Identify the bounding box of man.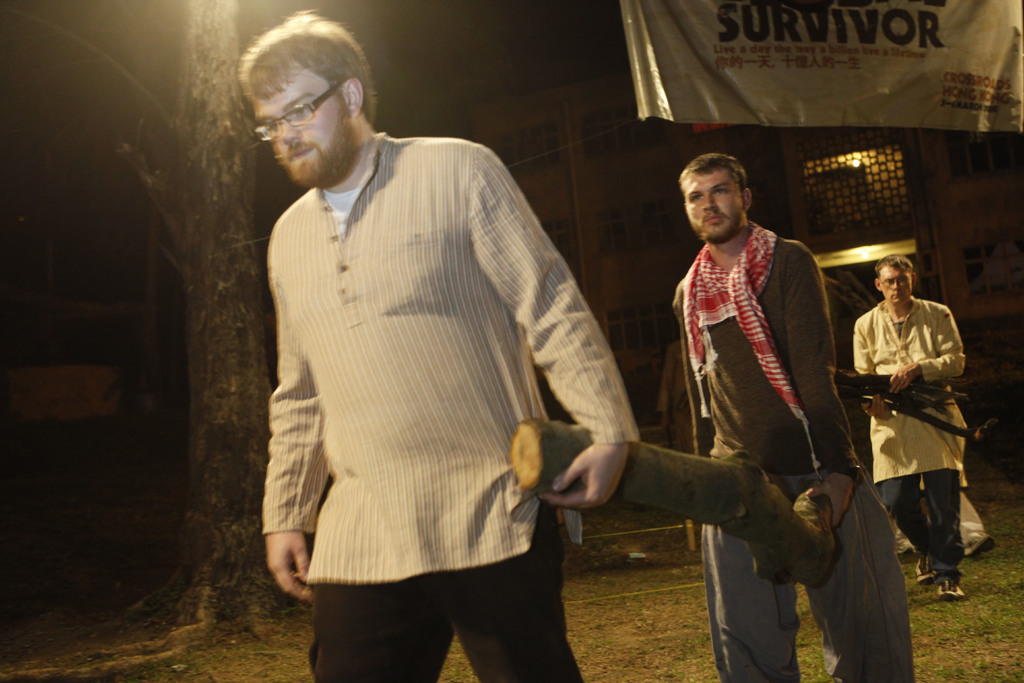
<bbox>244, 12, 659, 649</bbox>.
